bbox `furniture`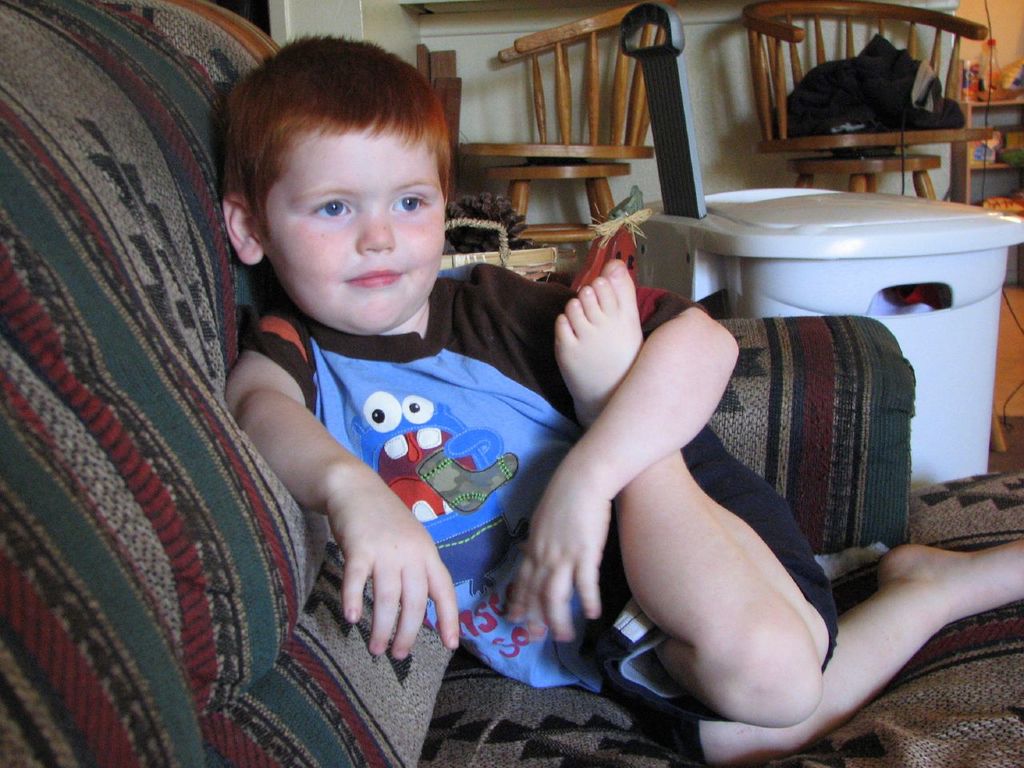
pyautogui.locateOnScreen(0, 0, 1023, 767)
